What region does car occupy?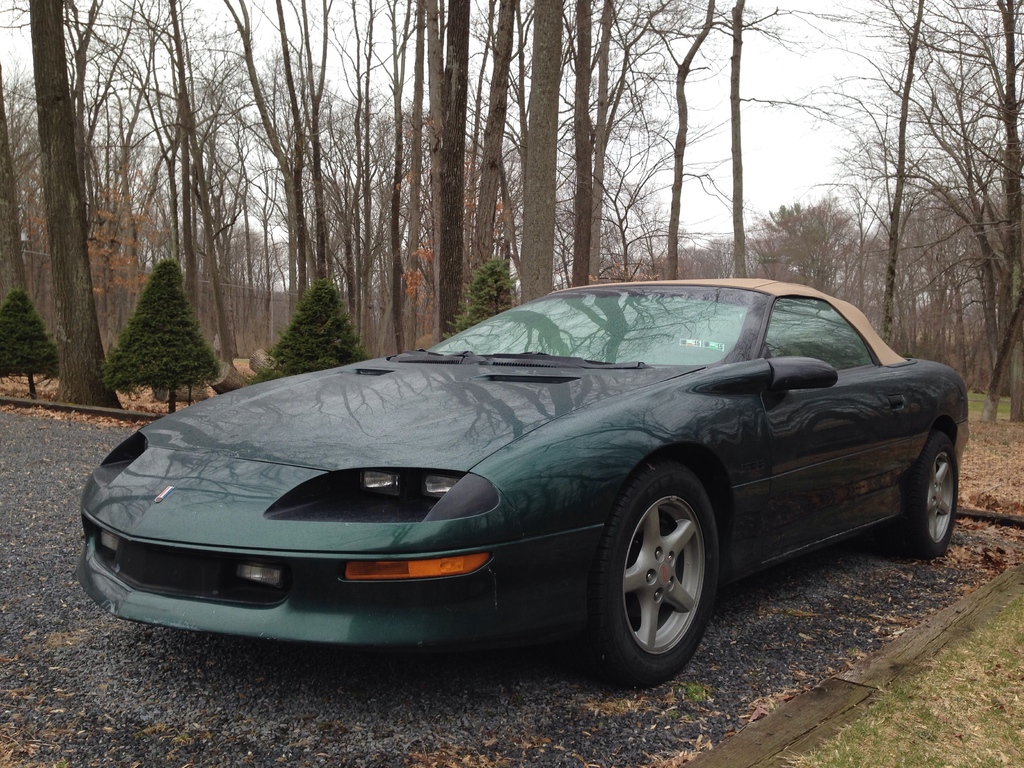
locate(76, 278, 968, 685).
